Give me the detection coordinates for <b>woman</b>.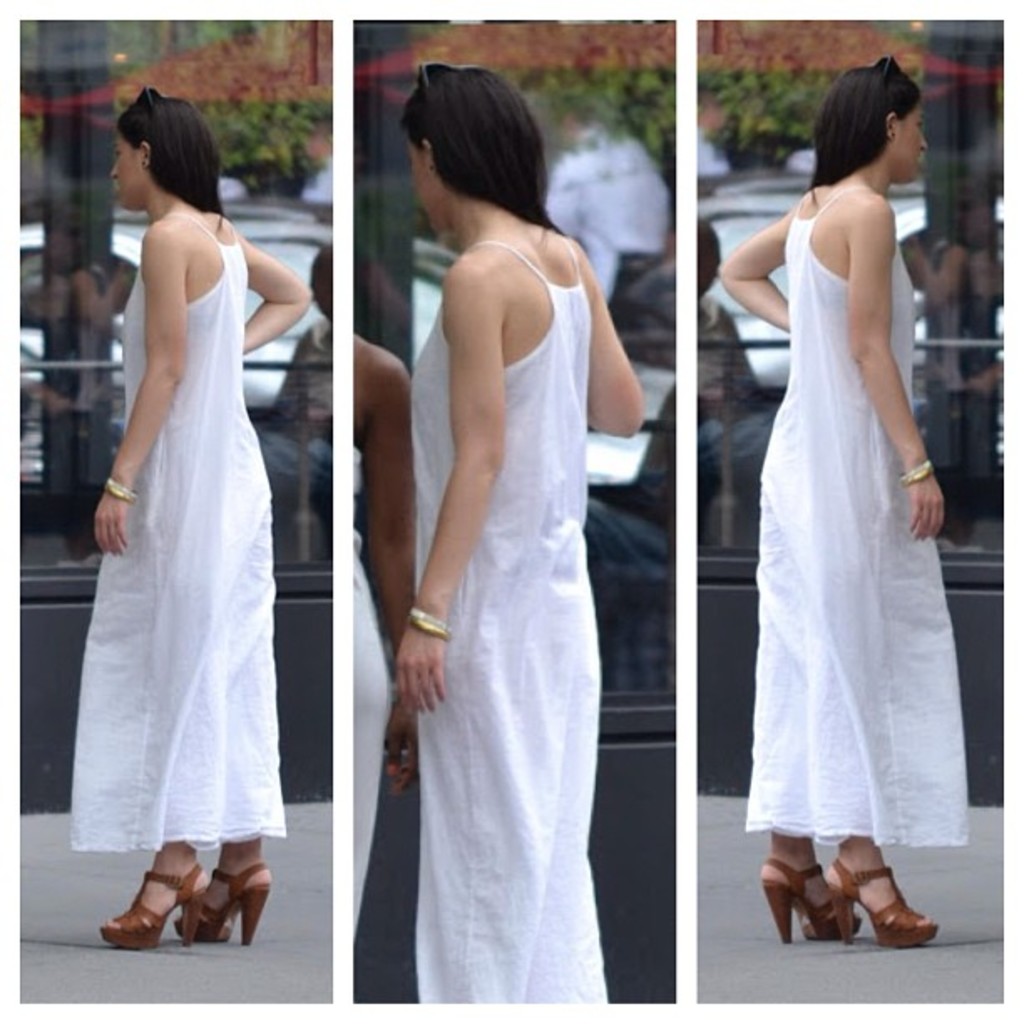
Rect(395, 50, 643, 1014).
